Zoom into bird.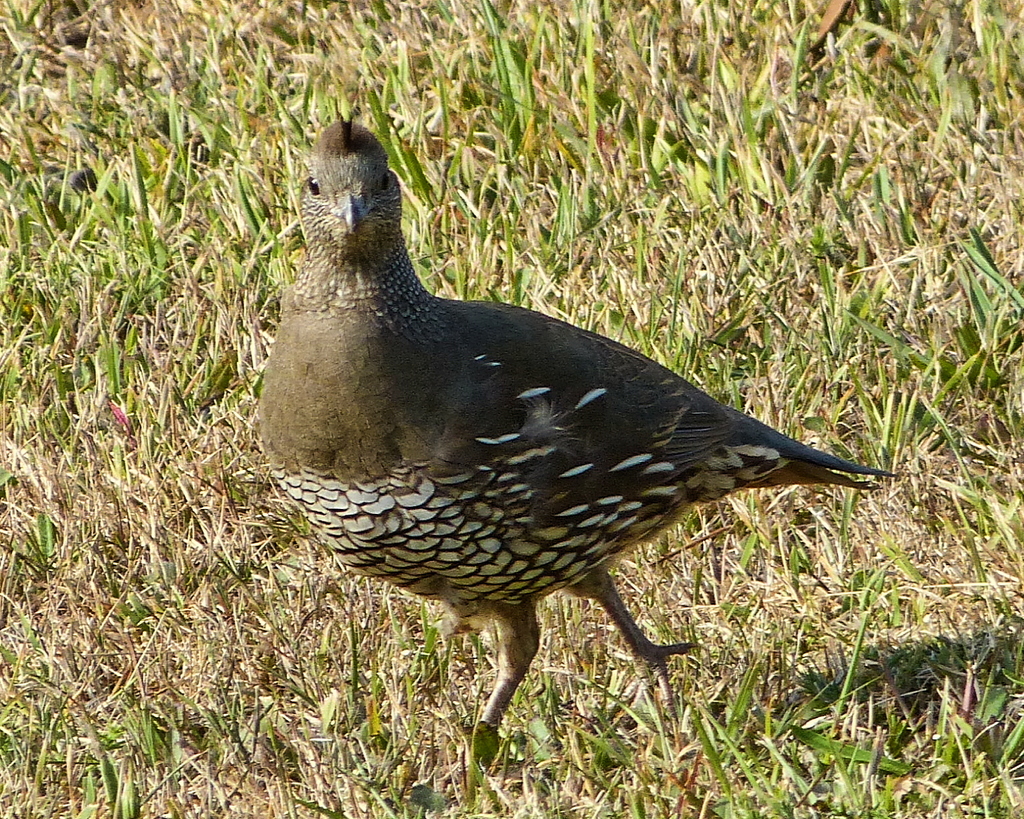
Zoom target: left=251, top=124, right=895, bottom=757.
